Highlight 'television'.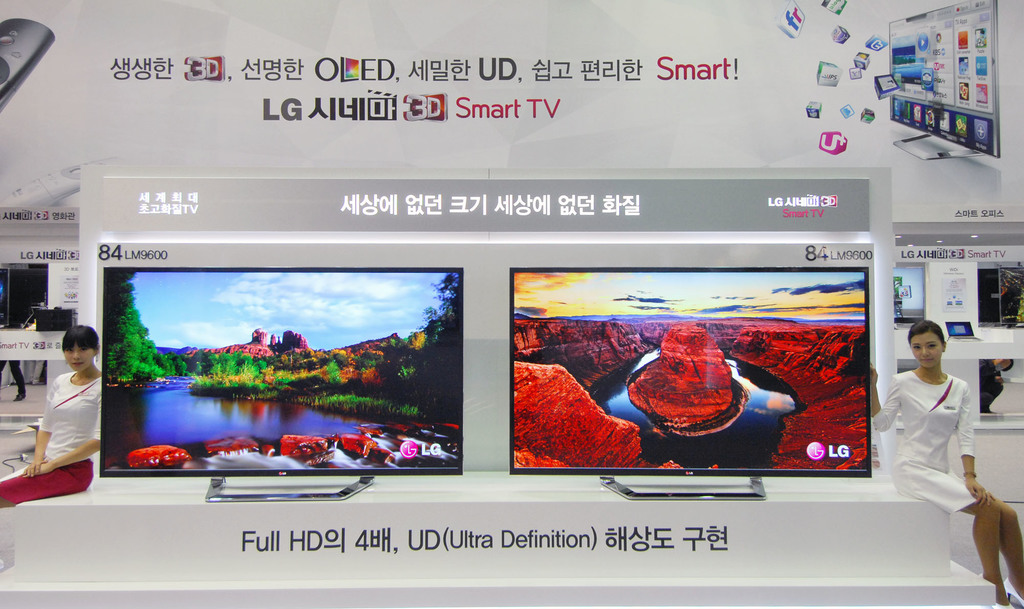
Highlighted region: (885,261,931,328).
